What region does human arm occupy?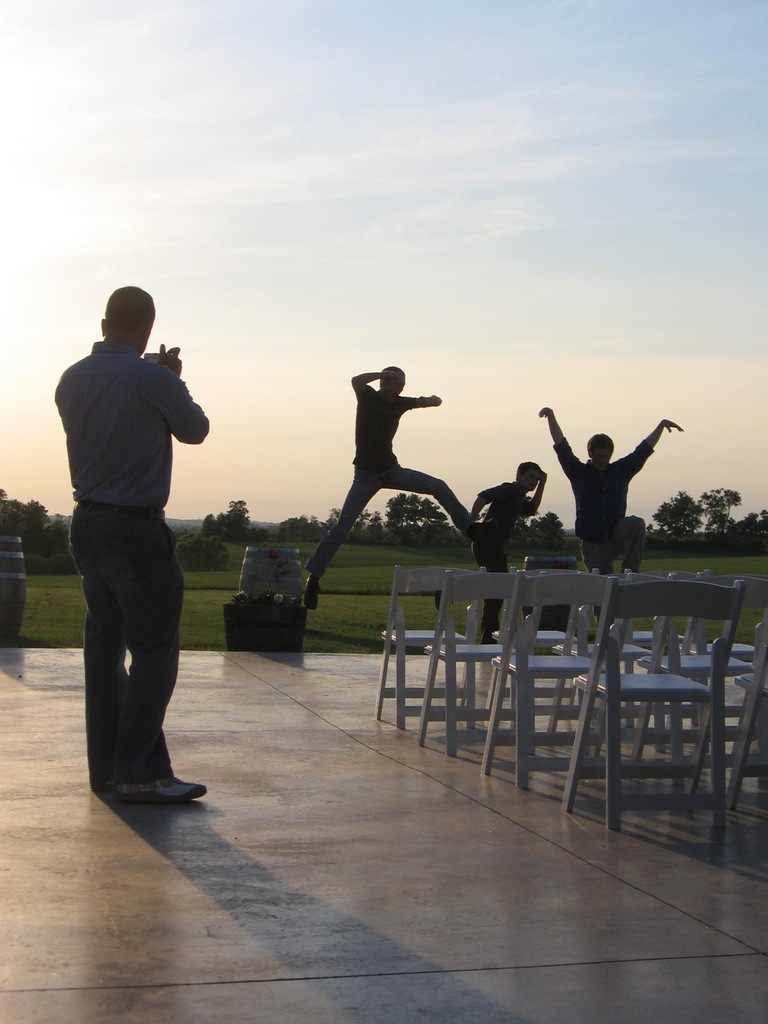
bbox(347, 370, 401, 398).
